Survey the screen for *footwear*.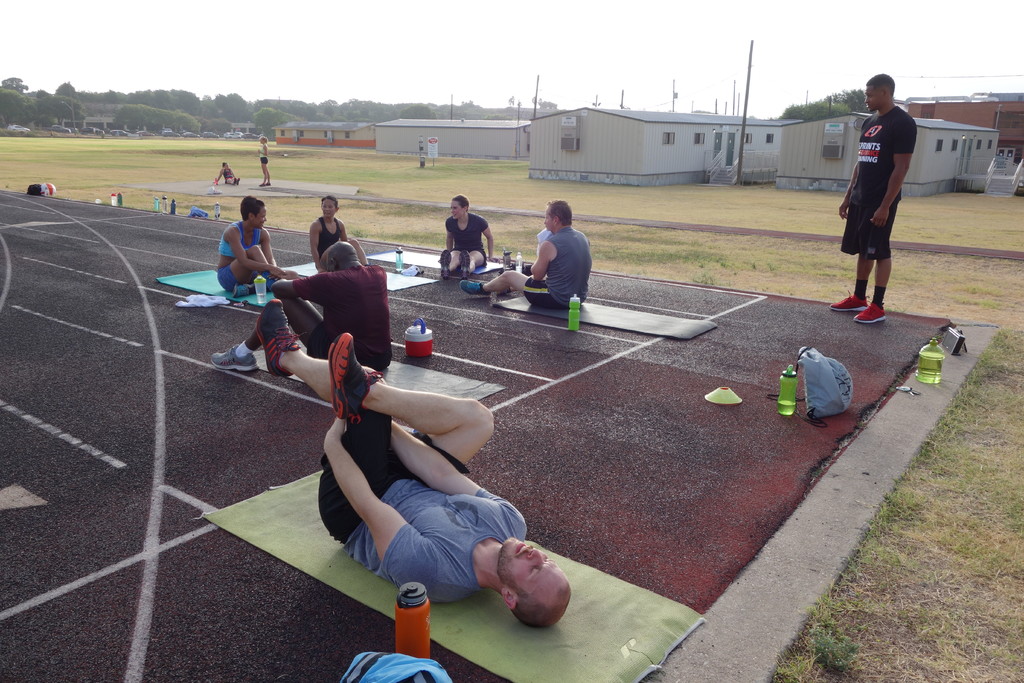
Survey found: {"left": 438, "top": 250, "right": 457, "bottom": 279}.
